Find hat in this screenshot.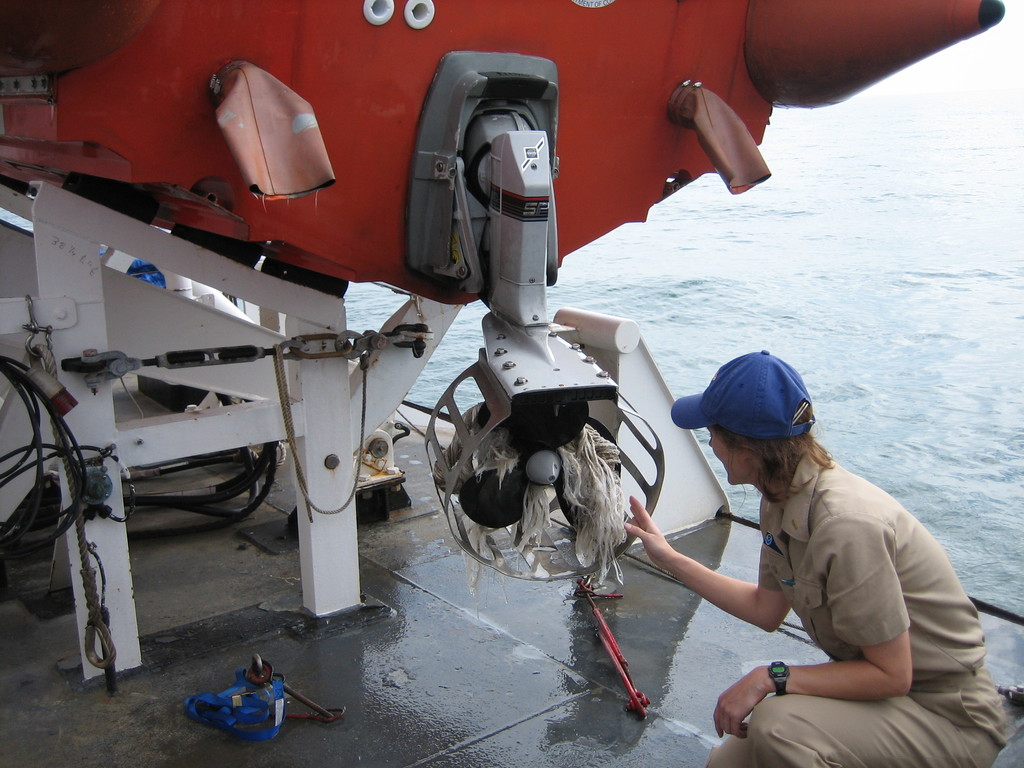
The bounding box for hat is region(669, 345, 821, 442).
